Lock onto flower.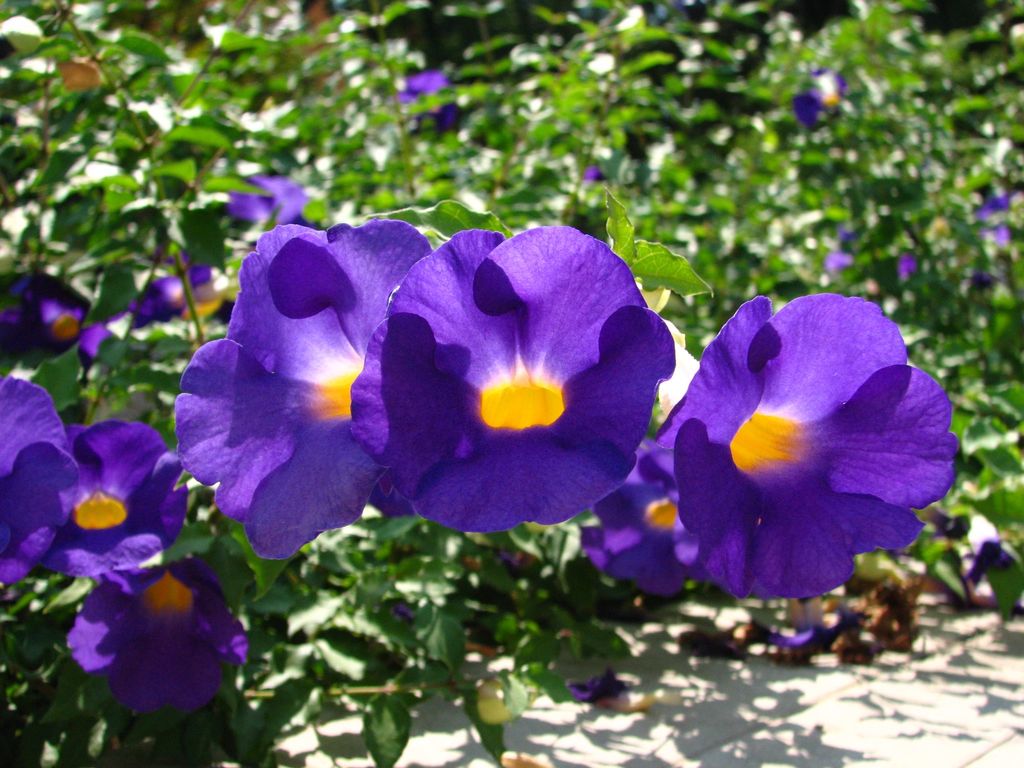
Locked: 969,273,1007,289.
